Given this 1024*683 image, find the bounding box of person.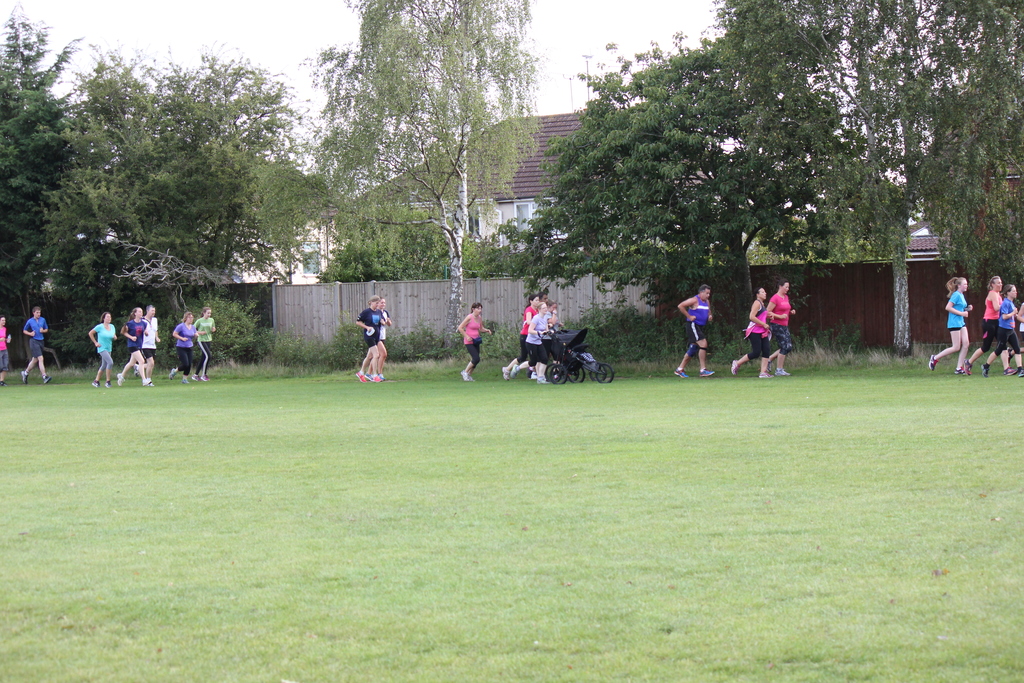
922, 269, 963, 377.
